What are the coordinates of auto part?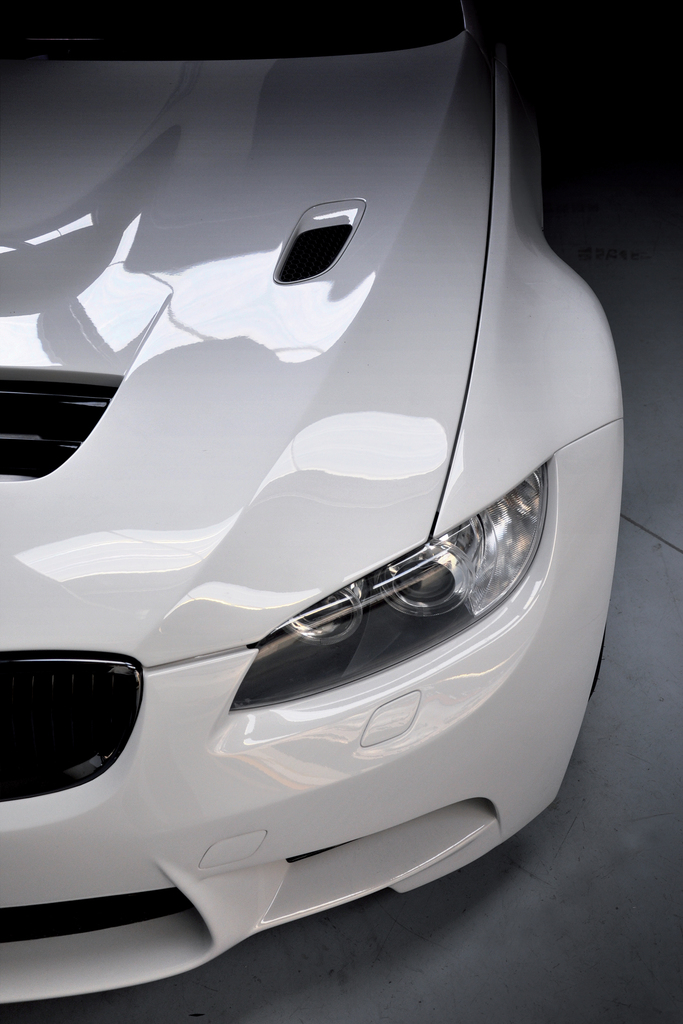
l=0, t=621, r=146, b=820.
